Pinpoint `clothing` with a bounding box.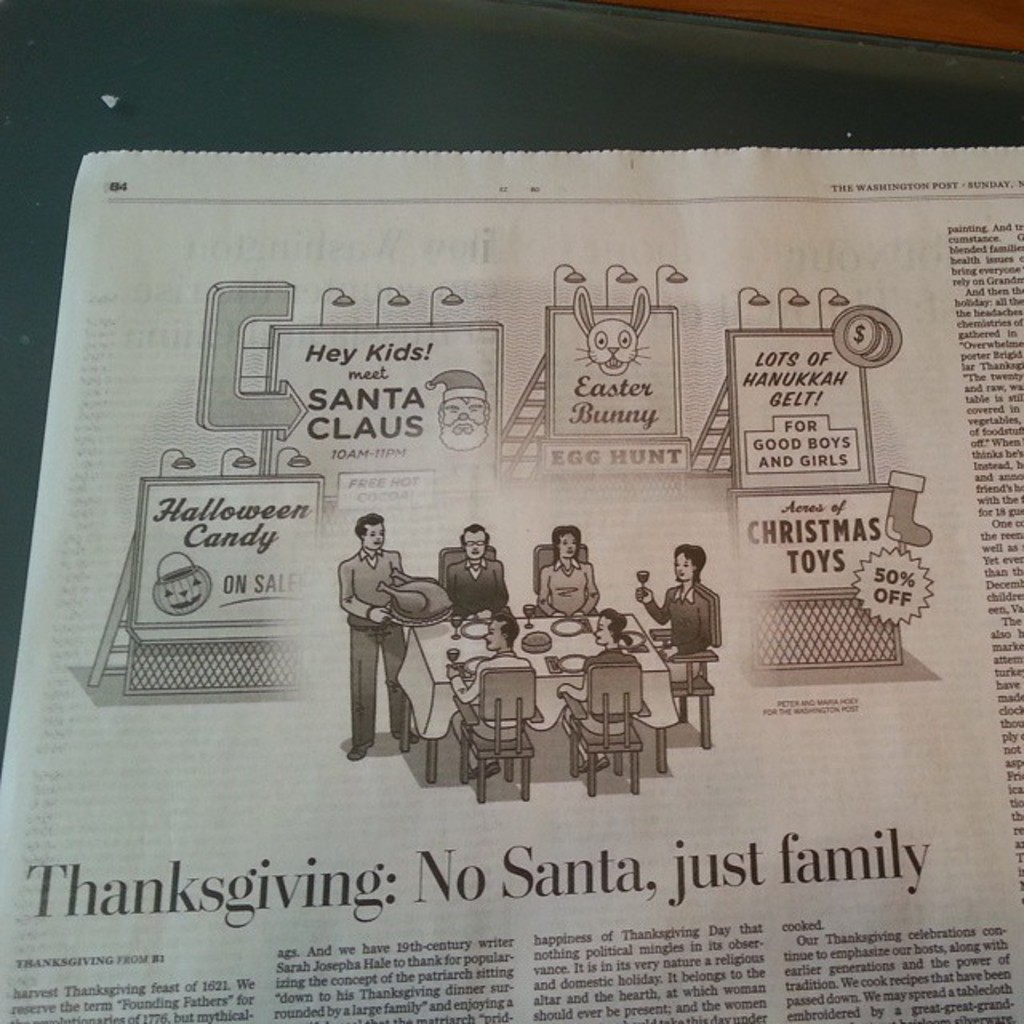
352,630,403,746.
